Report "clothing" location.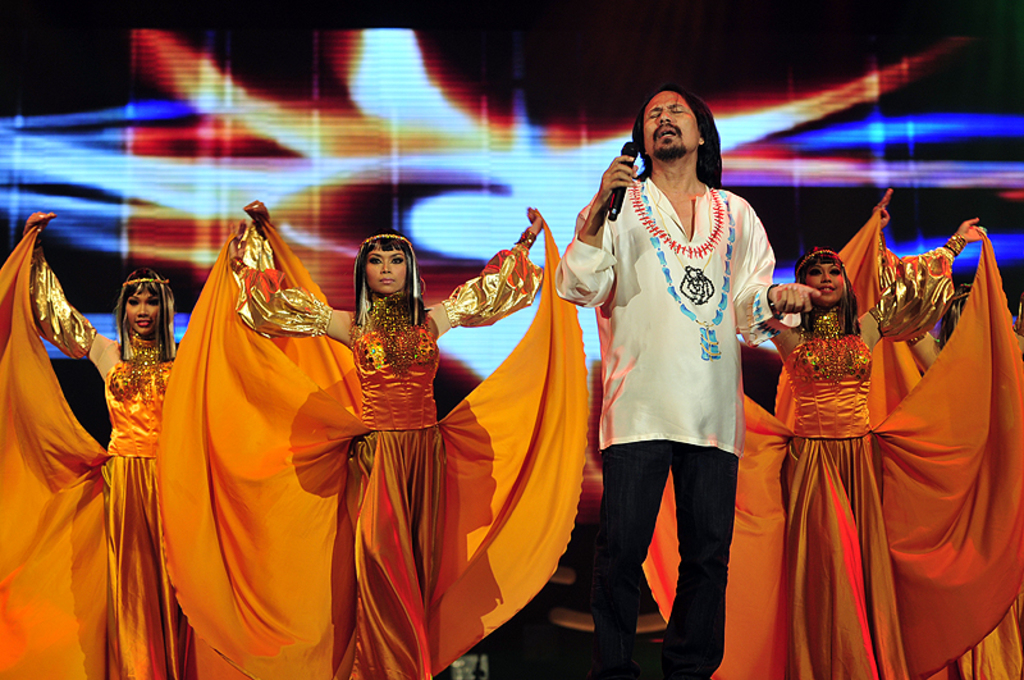
Report: <box>639,231,1023,679</box>.
